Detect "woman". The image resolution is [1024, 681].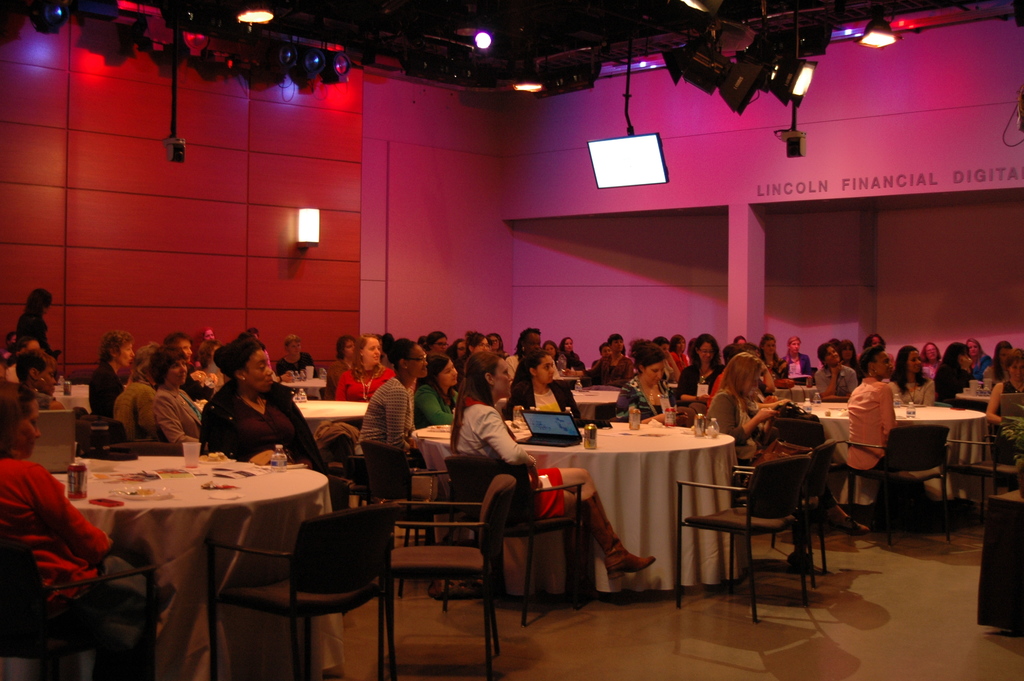
889 344 938 410.
